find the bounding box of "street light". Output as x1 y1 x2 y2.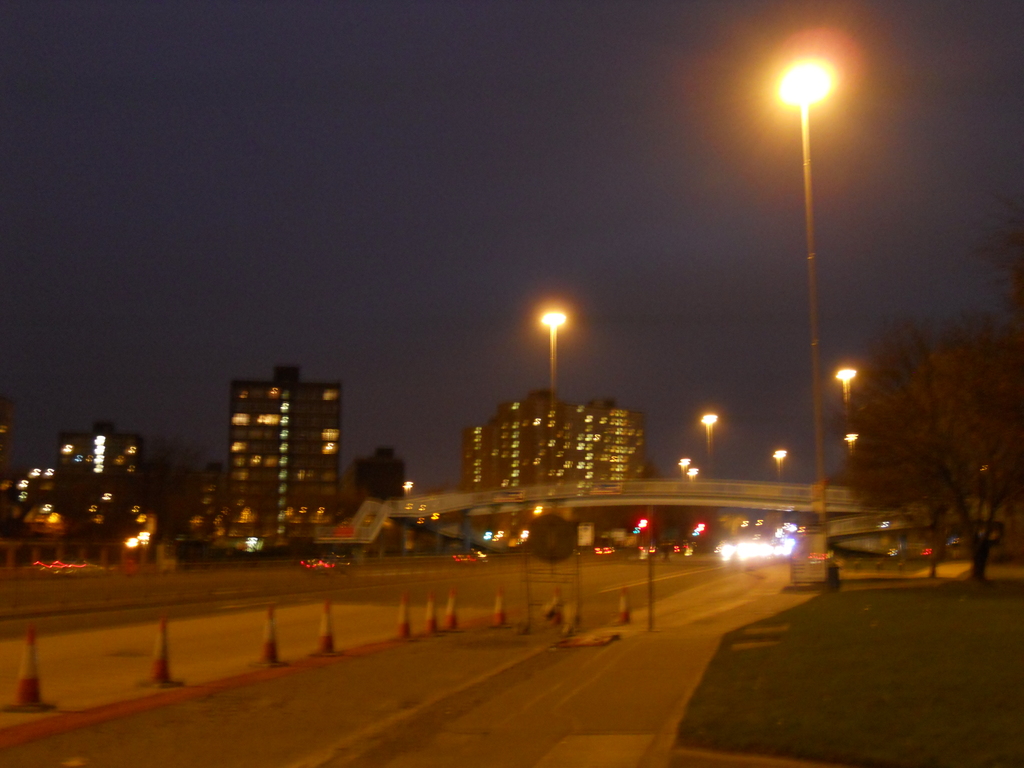
538 311 566 402.
